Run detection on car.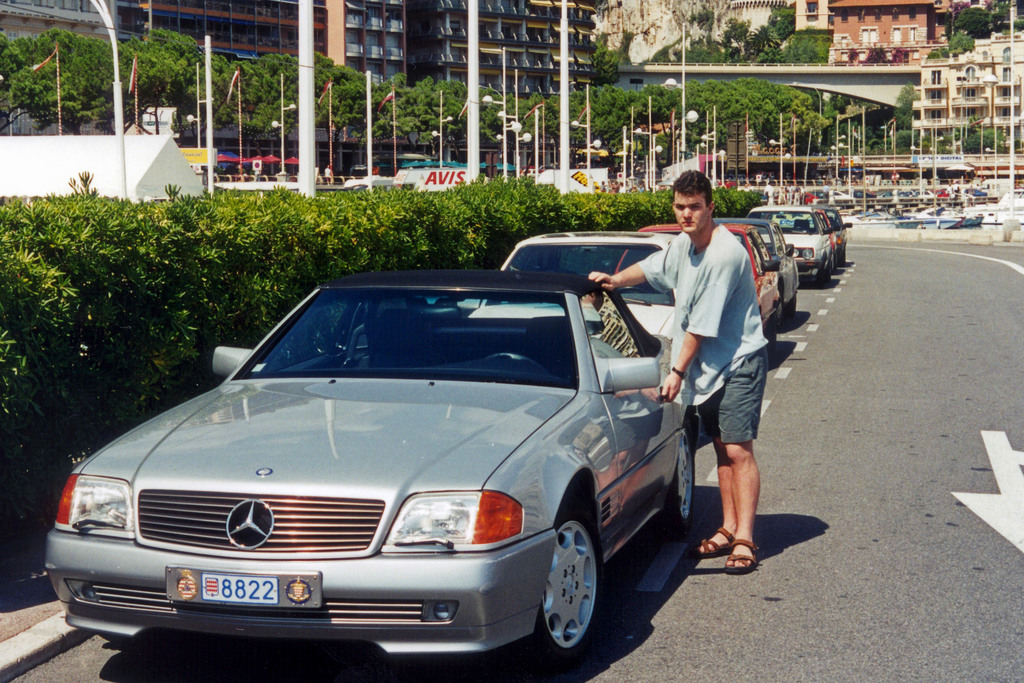
Result: 719:220:799:313.
